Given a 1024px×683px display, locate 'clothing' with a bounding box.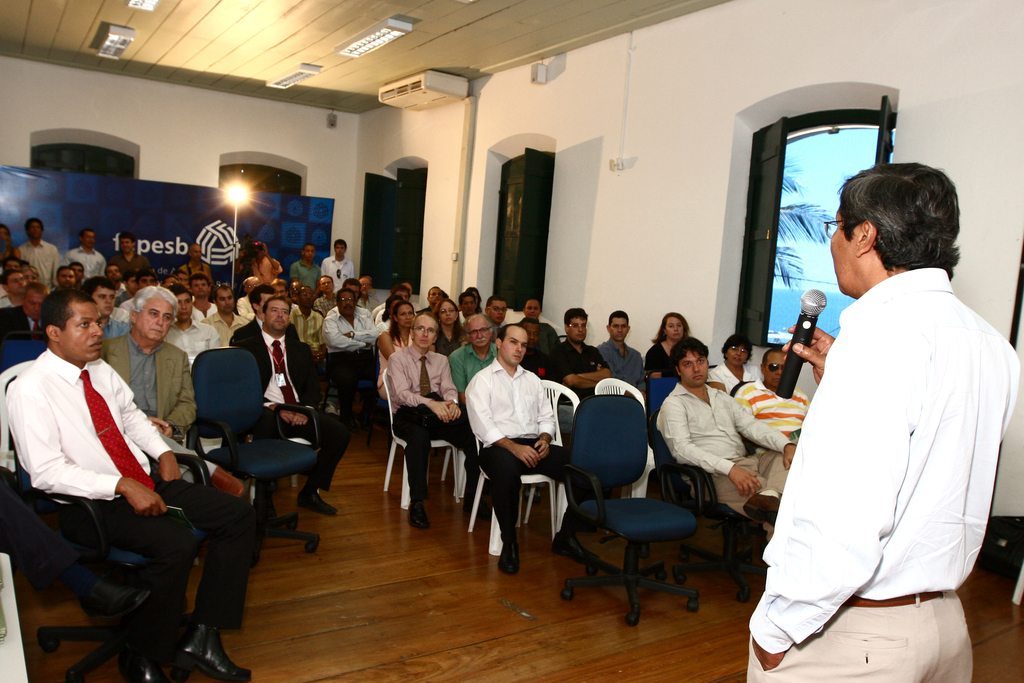
Located: box(9, 340, 250, 627).
